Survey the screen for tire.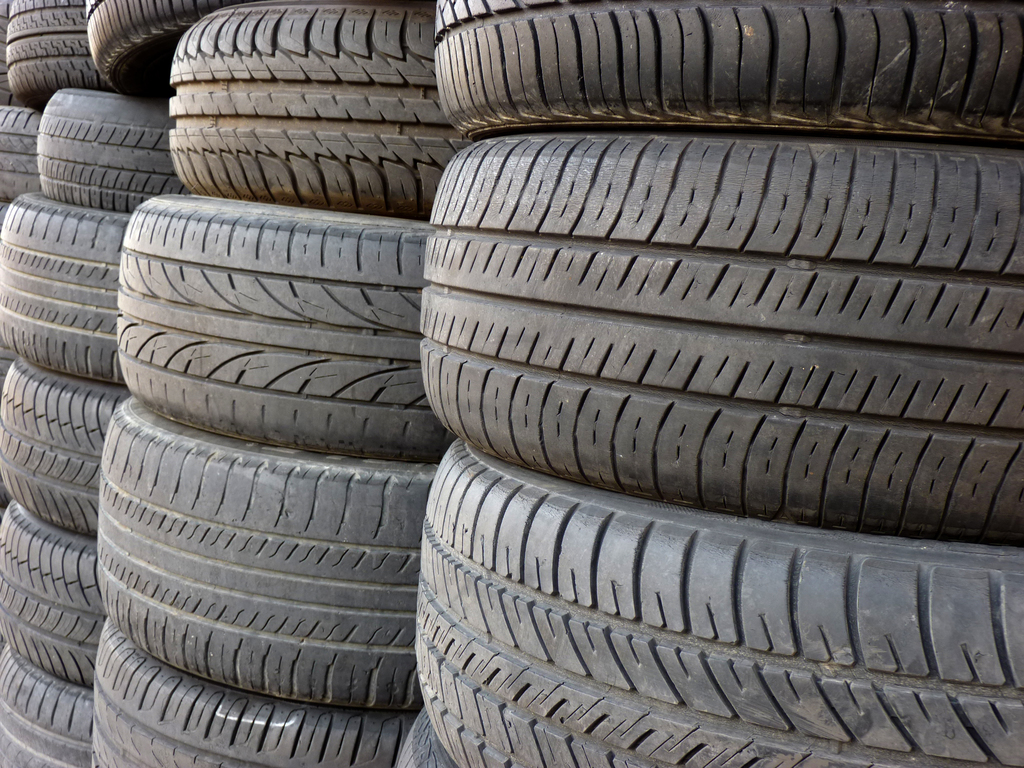
Survey found: left=430, top=0, right=1023, bottom=134.
